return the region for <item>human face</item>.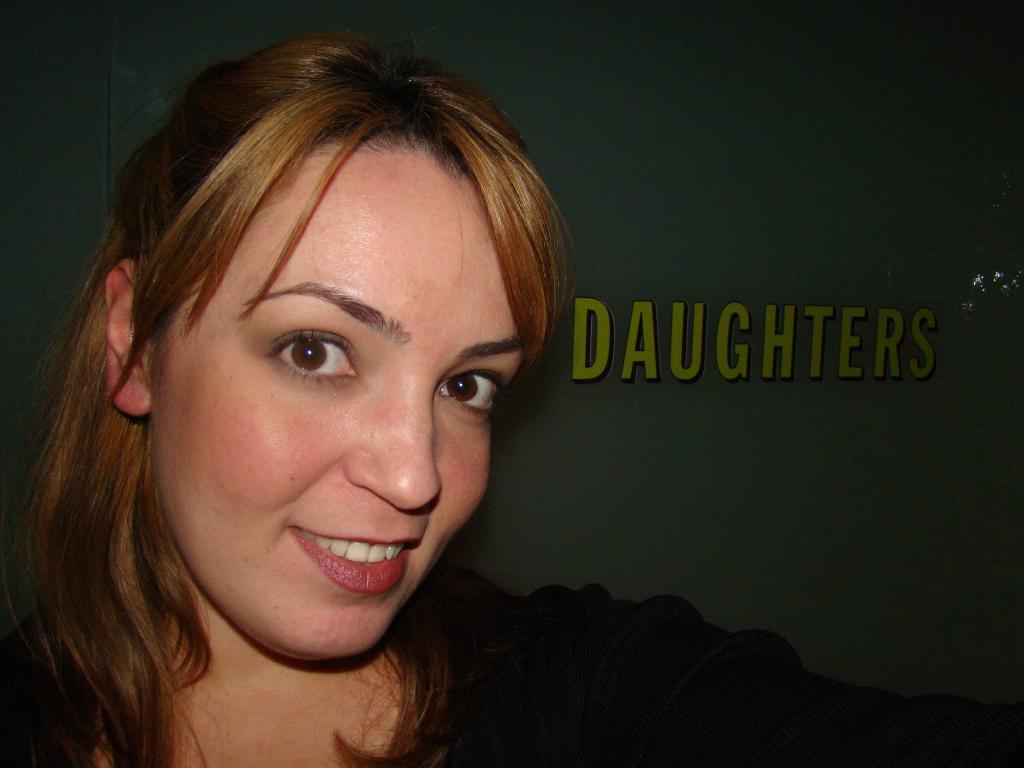
l=150, t=136, r=522, b=662.
